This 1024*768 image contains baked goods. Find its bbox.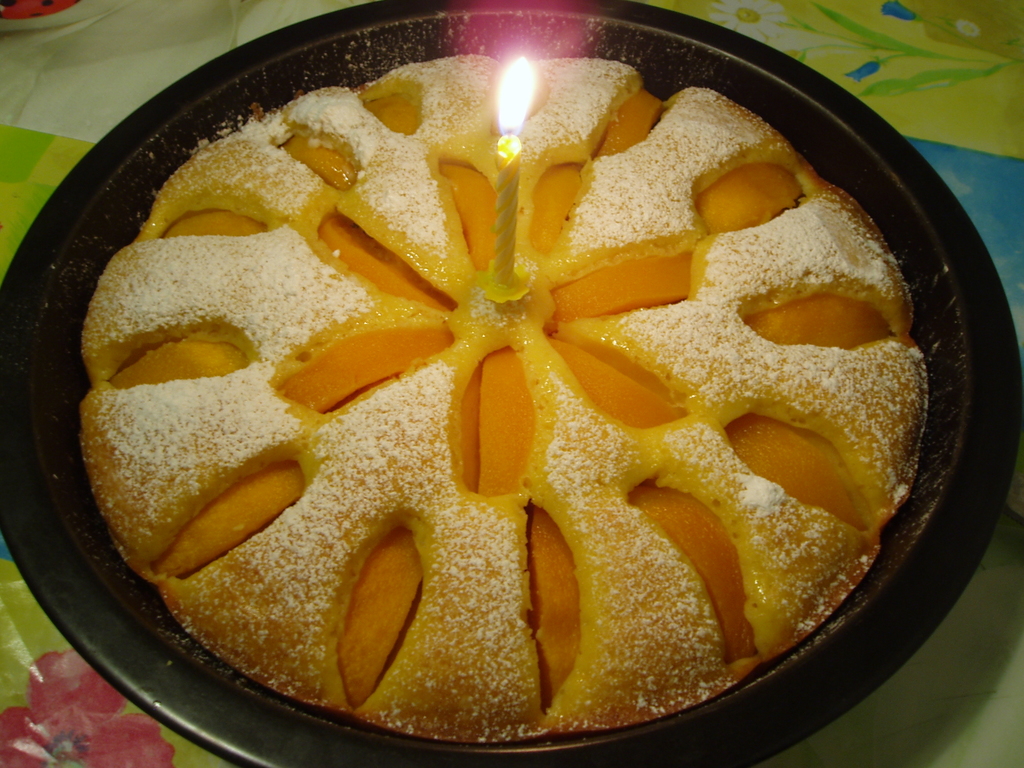
76,52,929,744.
